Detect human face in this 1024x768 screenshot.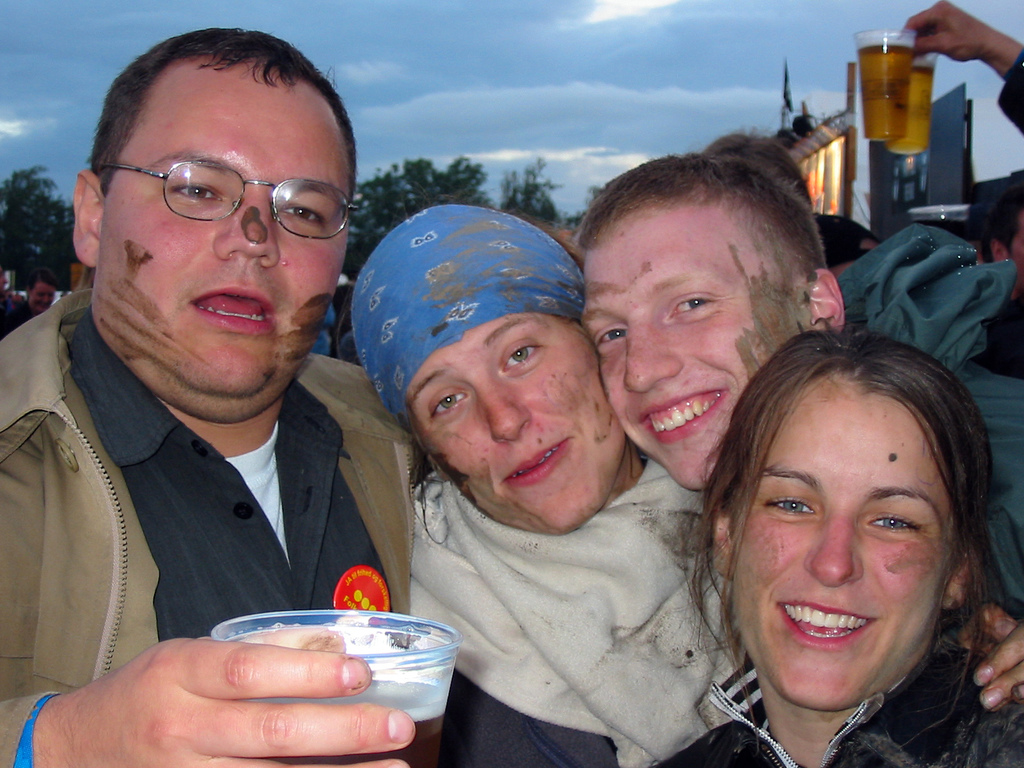
Detection: <region>91, 56, 353, 415</region>.
